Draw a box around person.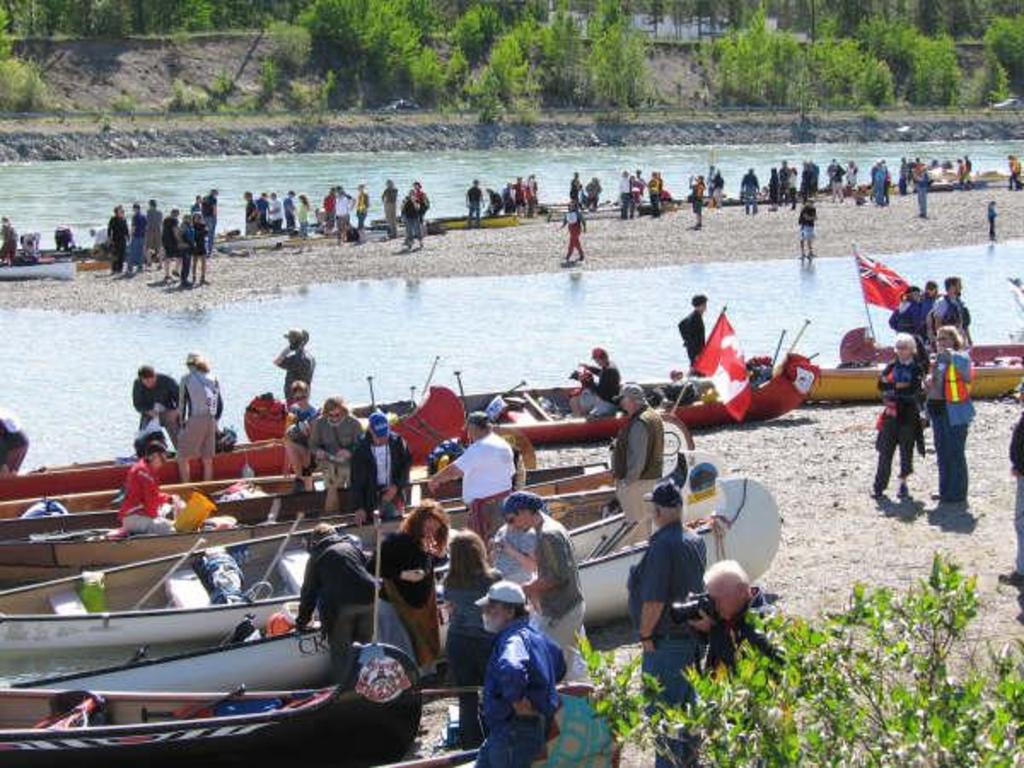
bbox(795, 200, 817, 256).
